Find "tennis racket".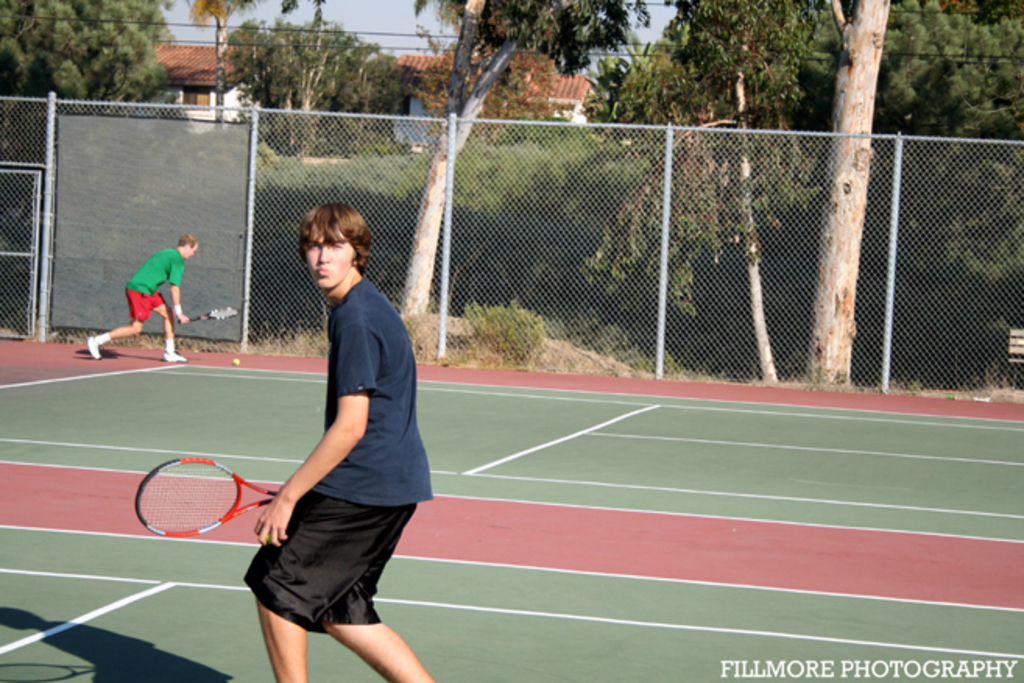
pyautogui.locateOnScreen(132, 458, 282, 538).
